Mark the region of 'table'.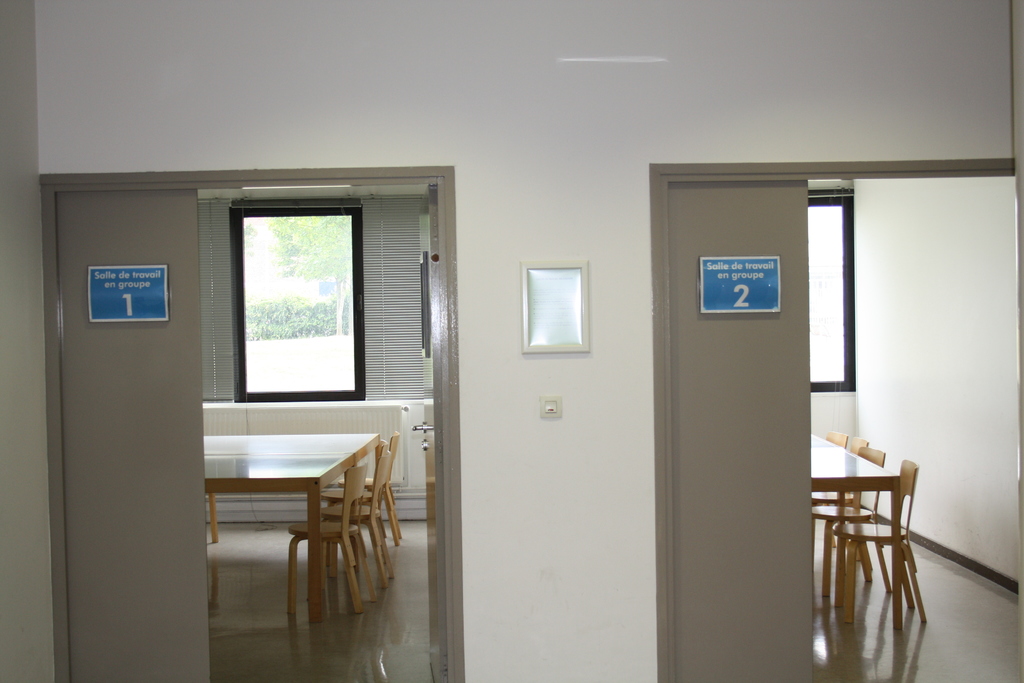
Region: box=[812, 426, 920, 620].
